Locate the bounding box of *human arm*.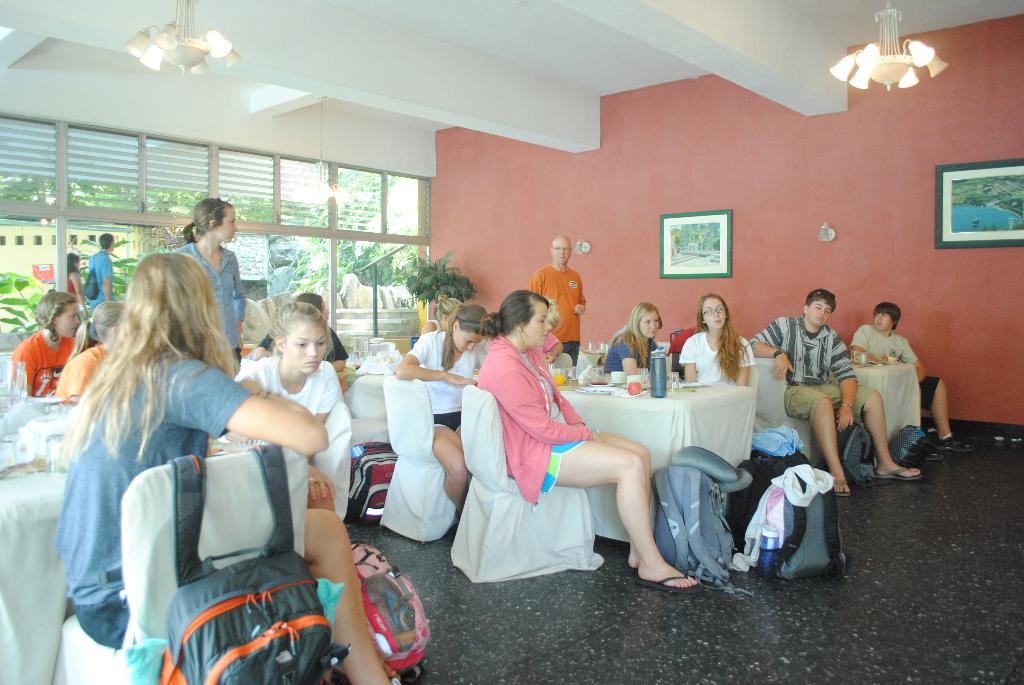
Bounding box: select_region(159, 359, 330, 457).
